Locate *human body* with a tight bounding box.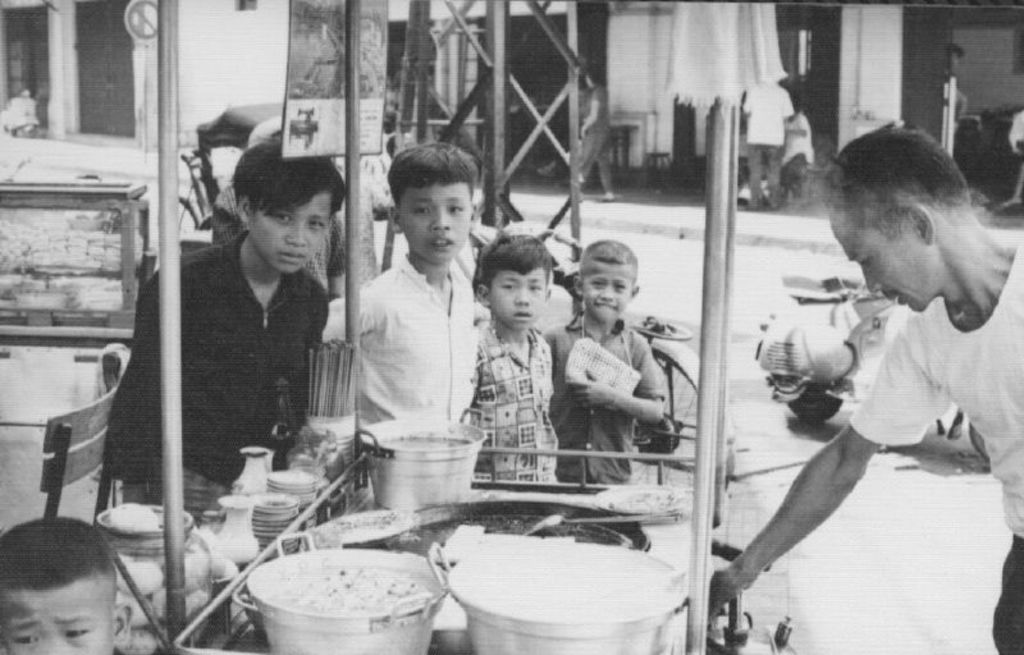
(749,64,788,193).
